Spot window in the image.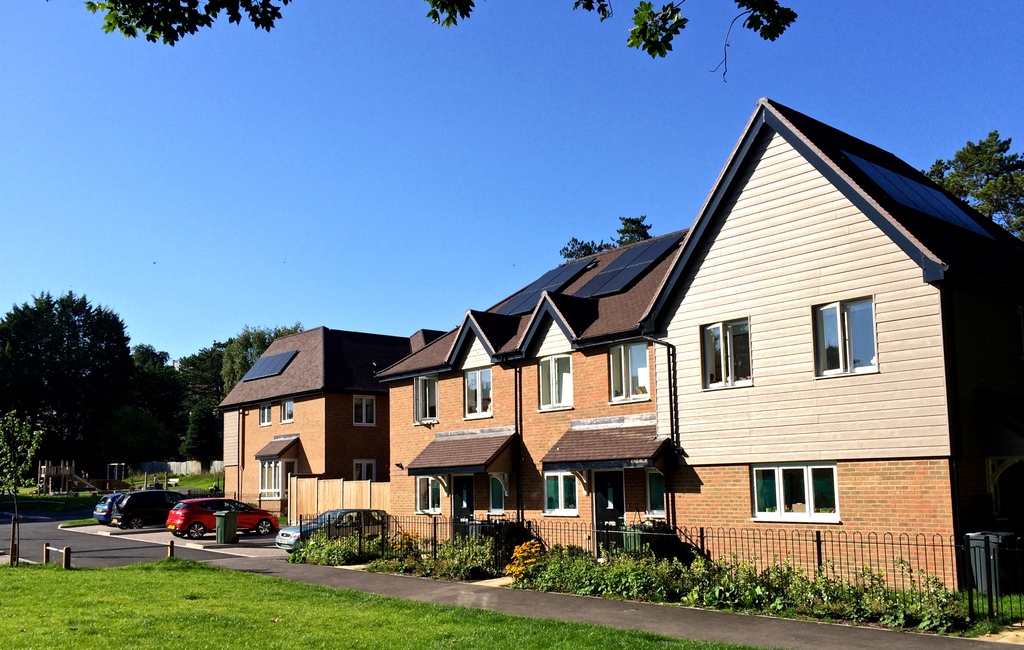
window found at [x1=257, y1=403, x2=272, y2=427].
